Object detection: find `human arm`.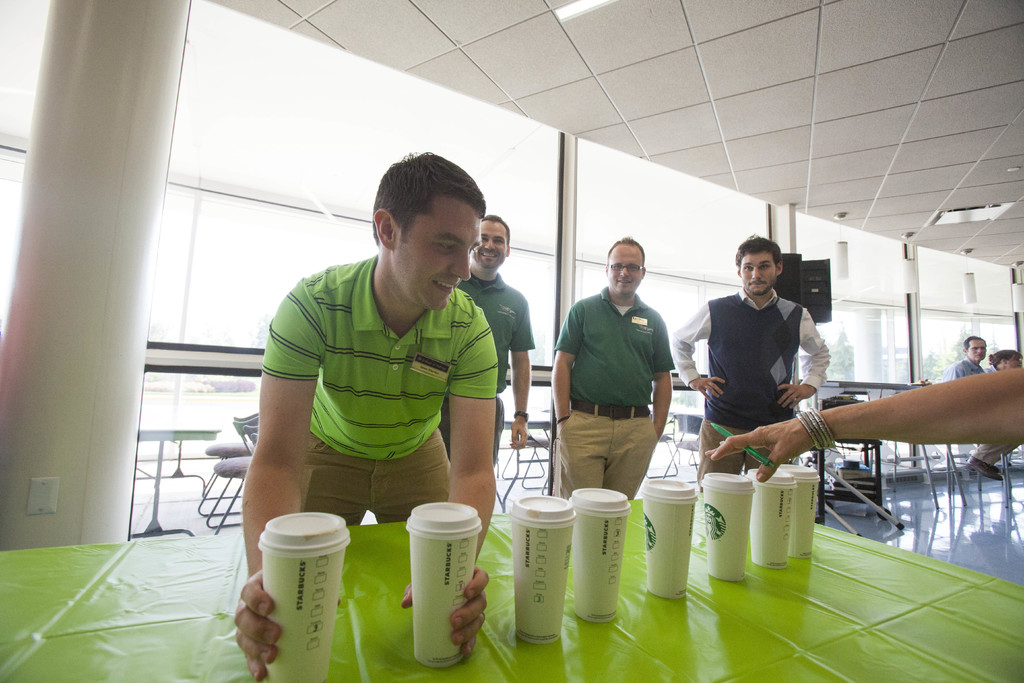
crop(773, 306, 827, 409).
